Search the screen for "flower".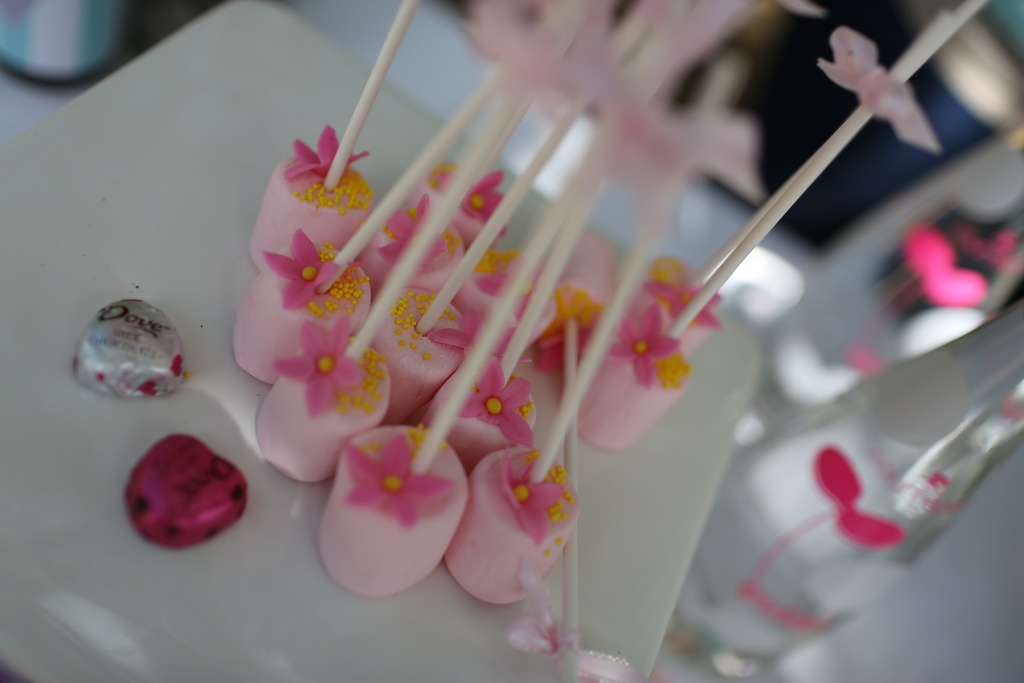
Found at rect(449, 352, 531, 446).
